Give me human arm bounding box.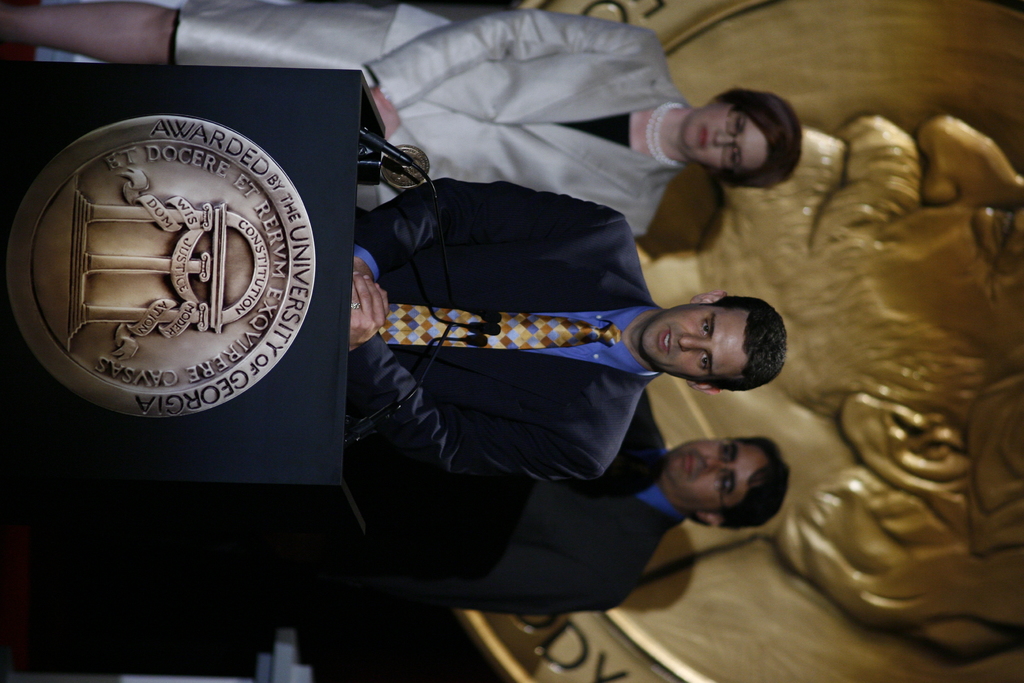
rect(345, 270, 581, 475).
